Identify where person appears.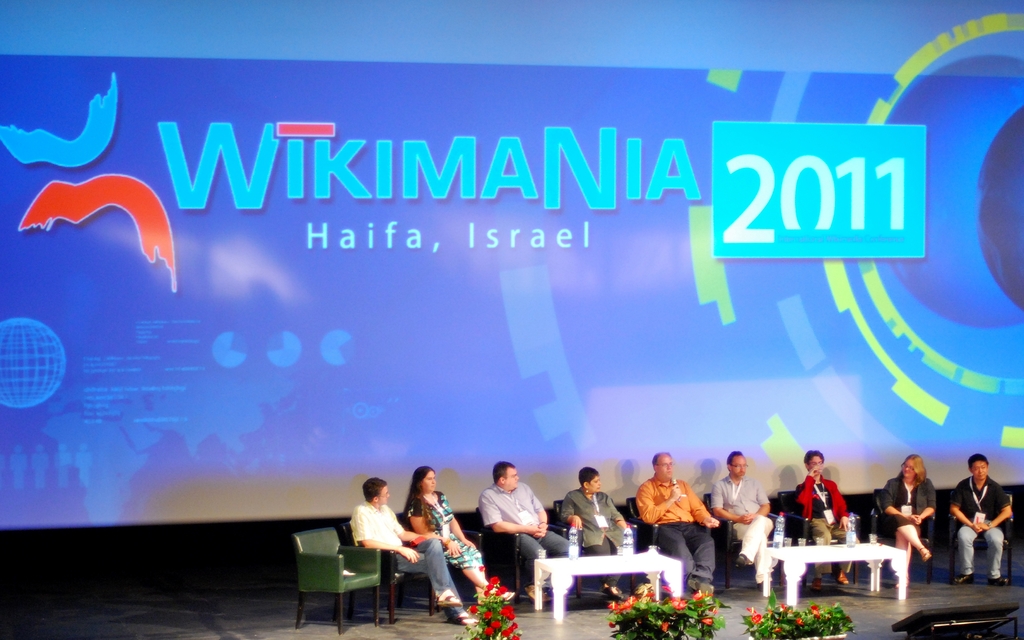
Appears at <bbox>640, 450, 724, 596</bbox>.
